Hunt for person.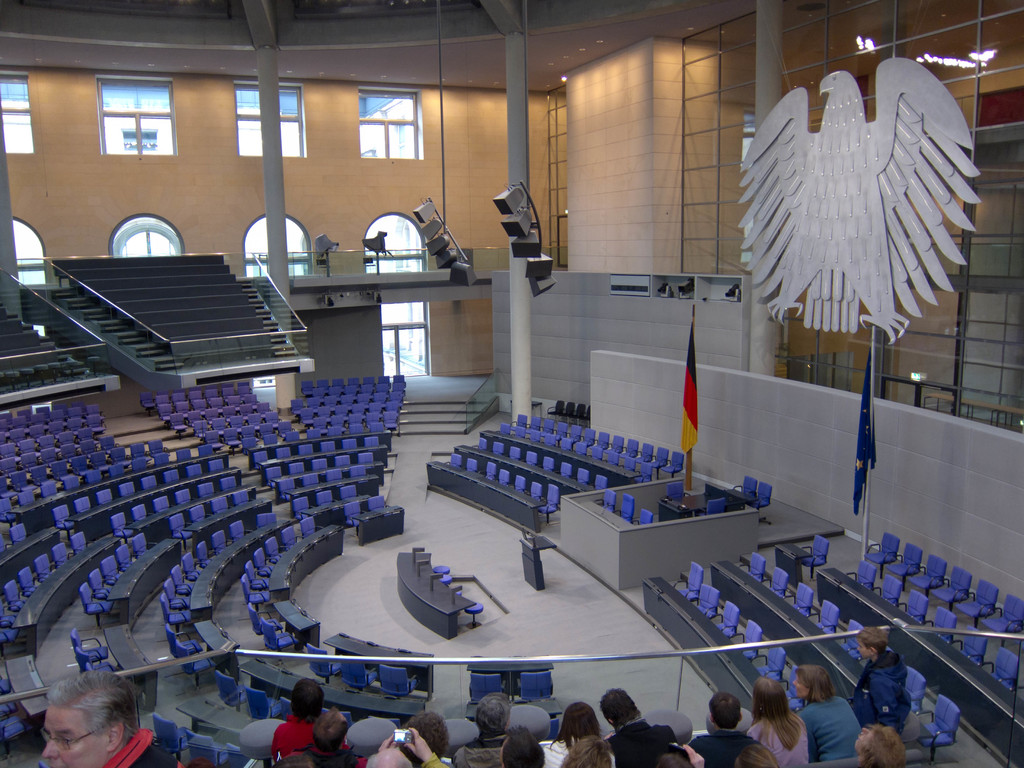
Hunted down at [x1=797, y1=664, x2=864, y2=762].
